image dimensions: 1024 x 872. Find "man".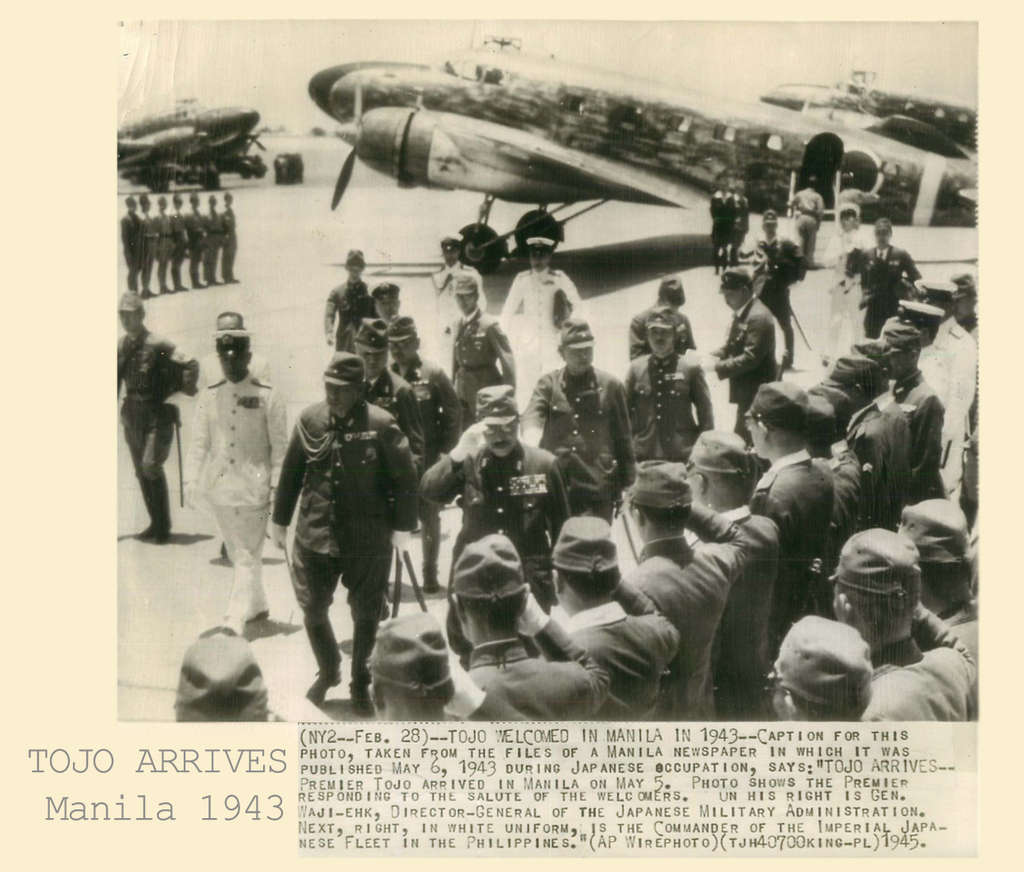
x1=843 y1=339 x2=912 y2=522.
